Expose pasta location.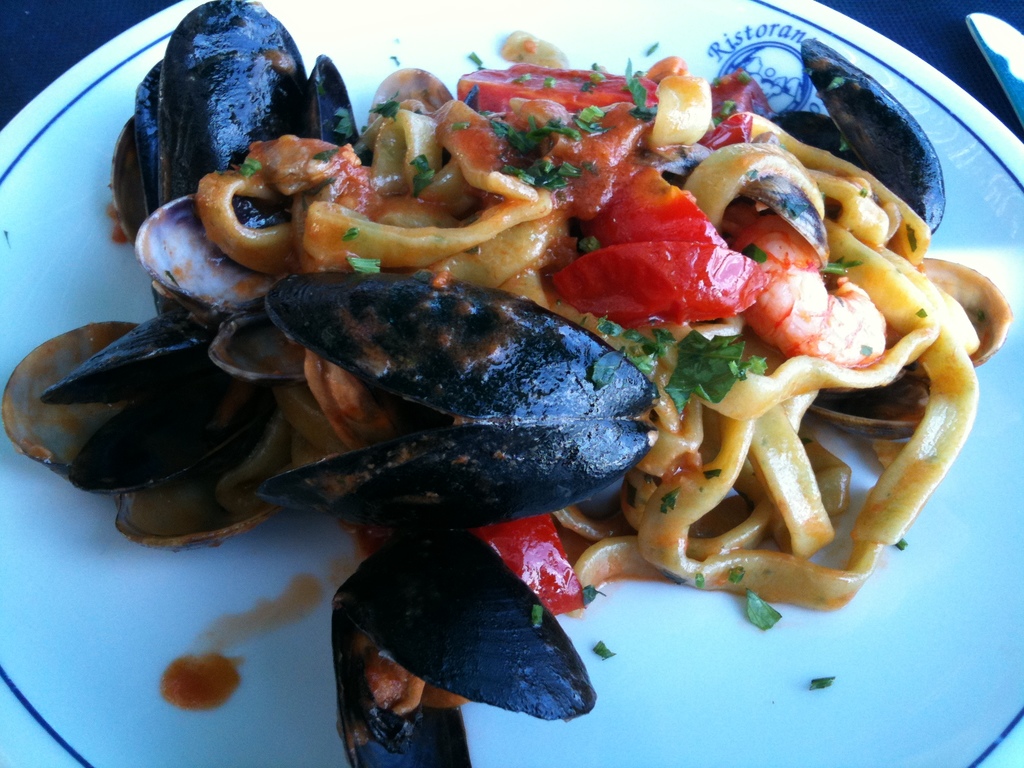
Exposed at 195 22 1014 608.
